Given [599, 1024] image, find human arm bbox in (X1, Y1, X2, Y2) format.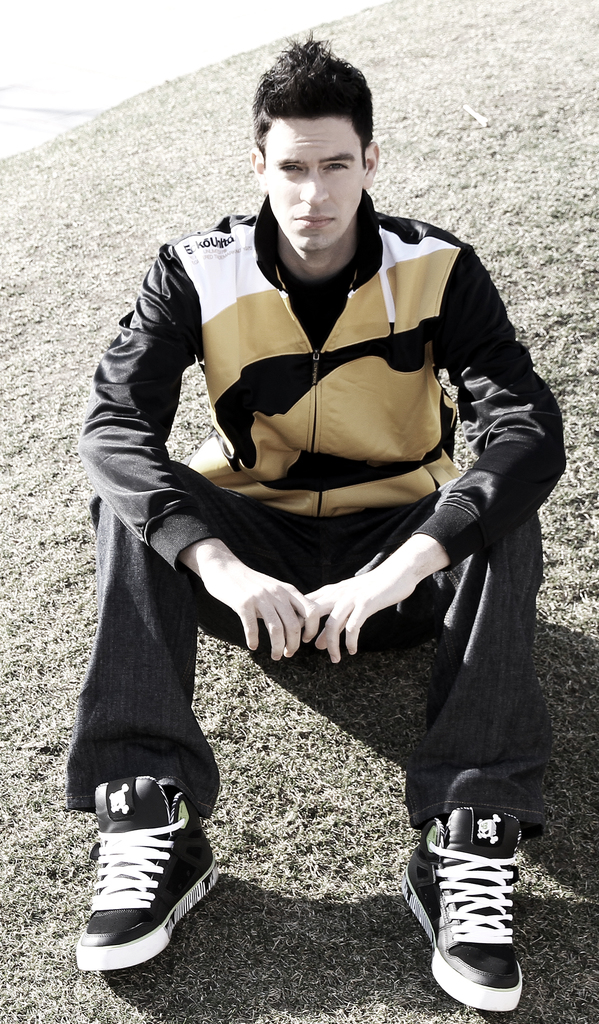
(313, 248, 562, 667).
